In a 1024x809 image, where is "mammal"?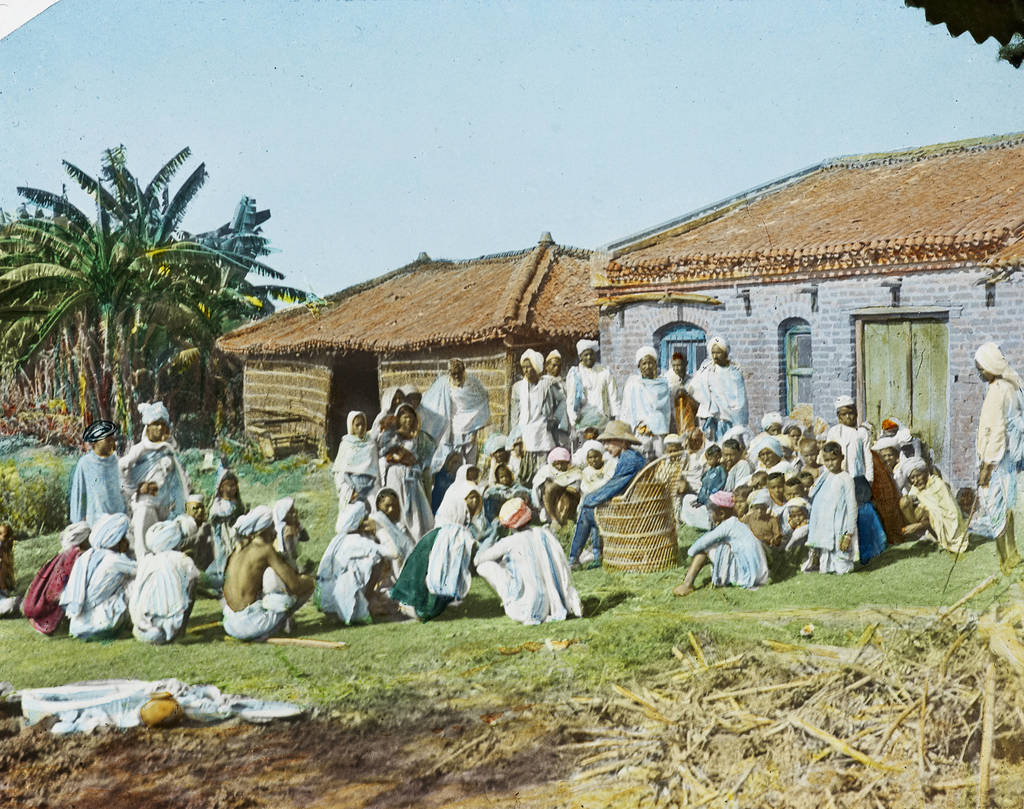
crop(509, 346, 566, 490).
